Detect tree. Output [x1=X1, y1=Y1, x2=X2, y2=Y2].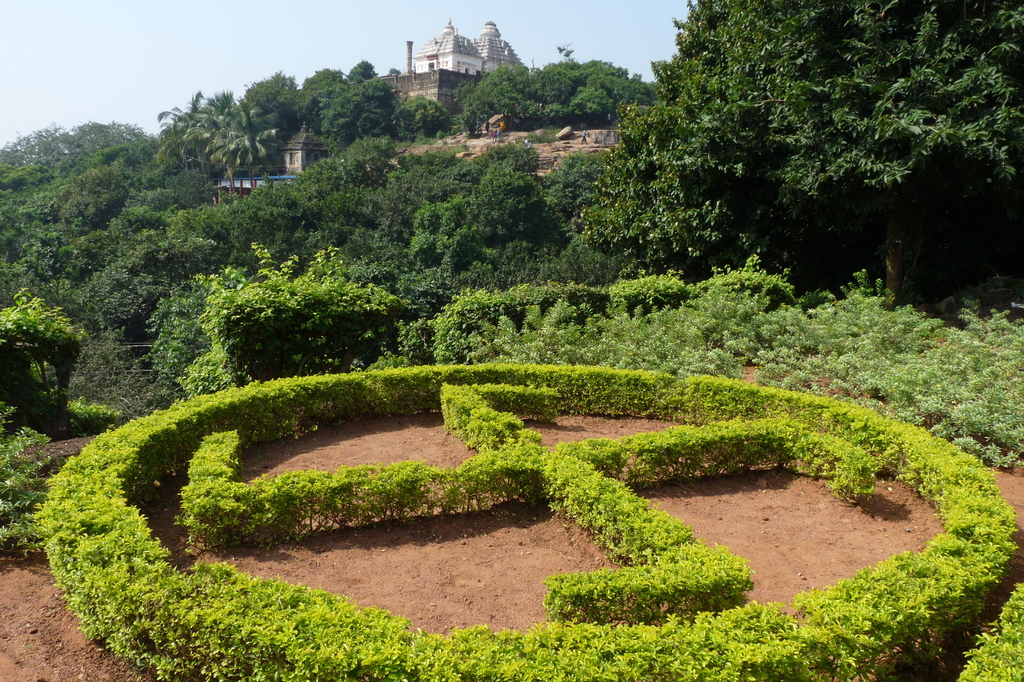
[x1=348, y1=61, x2=380, y2=82].
